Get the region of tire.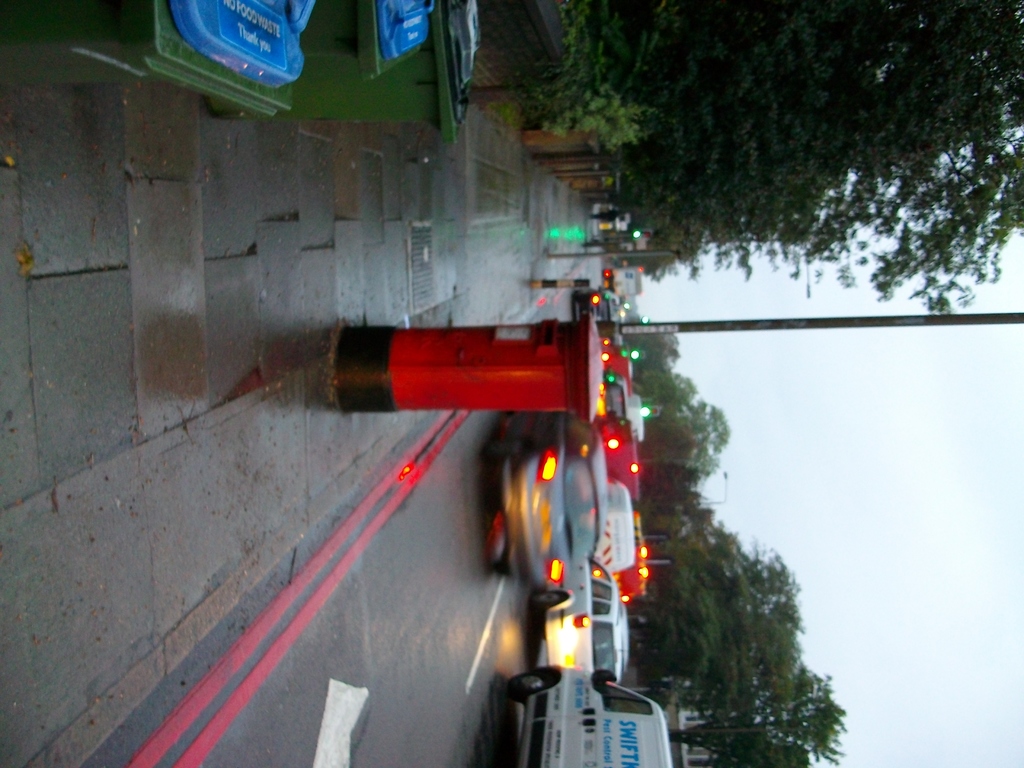
506,672,552,696.
